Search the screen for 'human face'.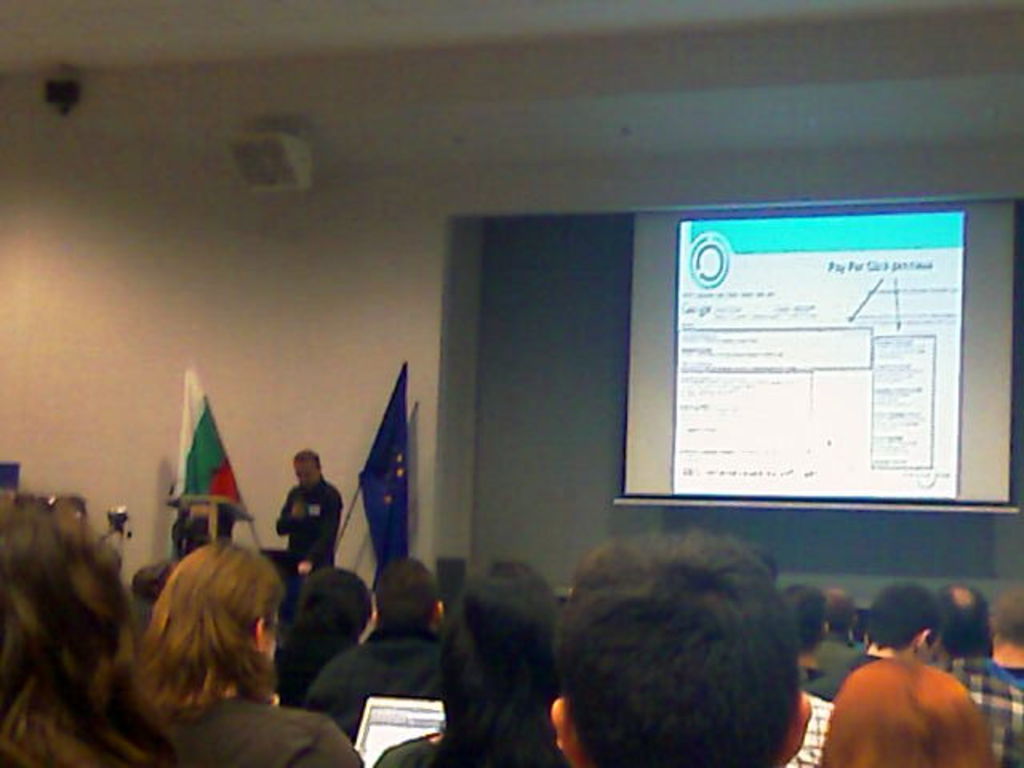
Found at {"x1": 288, "y1": 454, "x2": 322, "y2": 491}.
